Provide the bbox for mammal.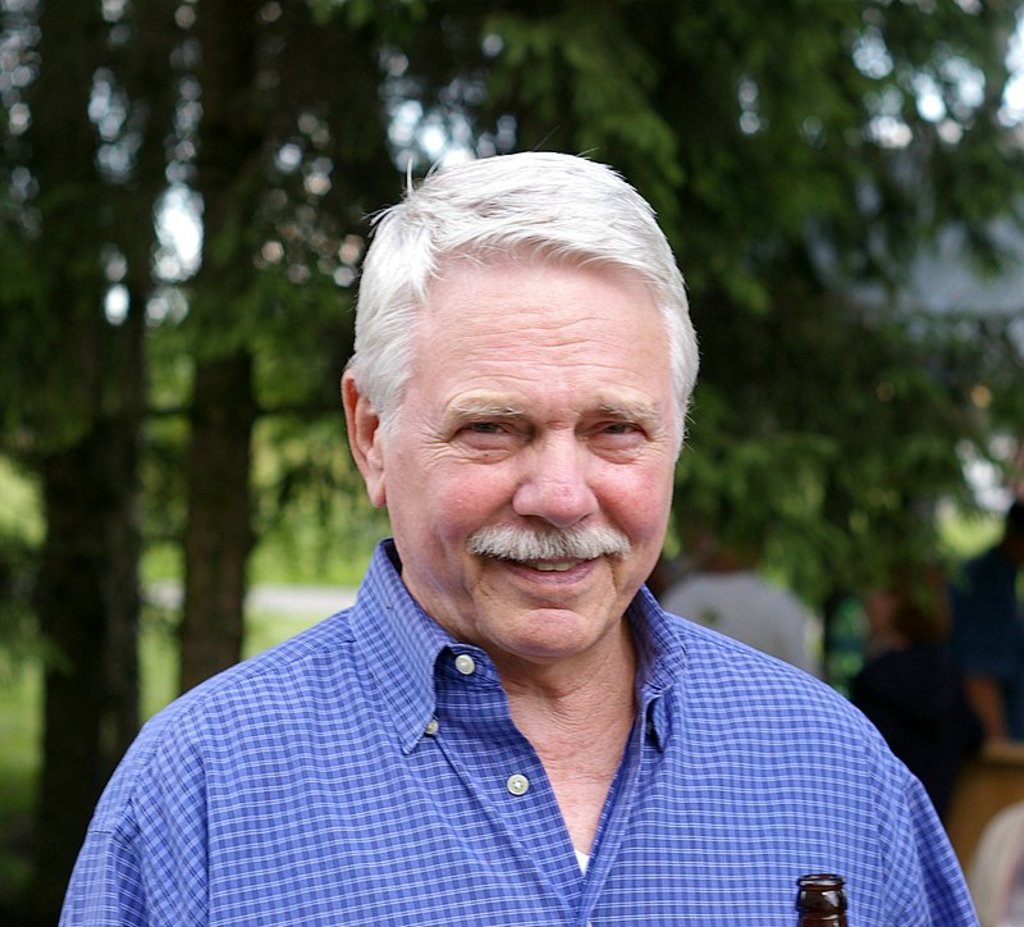
(659, 521, 823, 685).
